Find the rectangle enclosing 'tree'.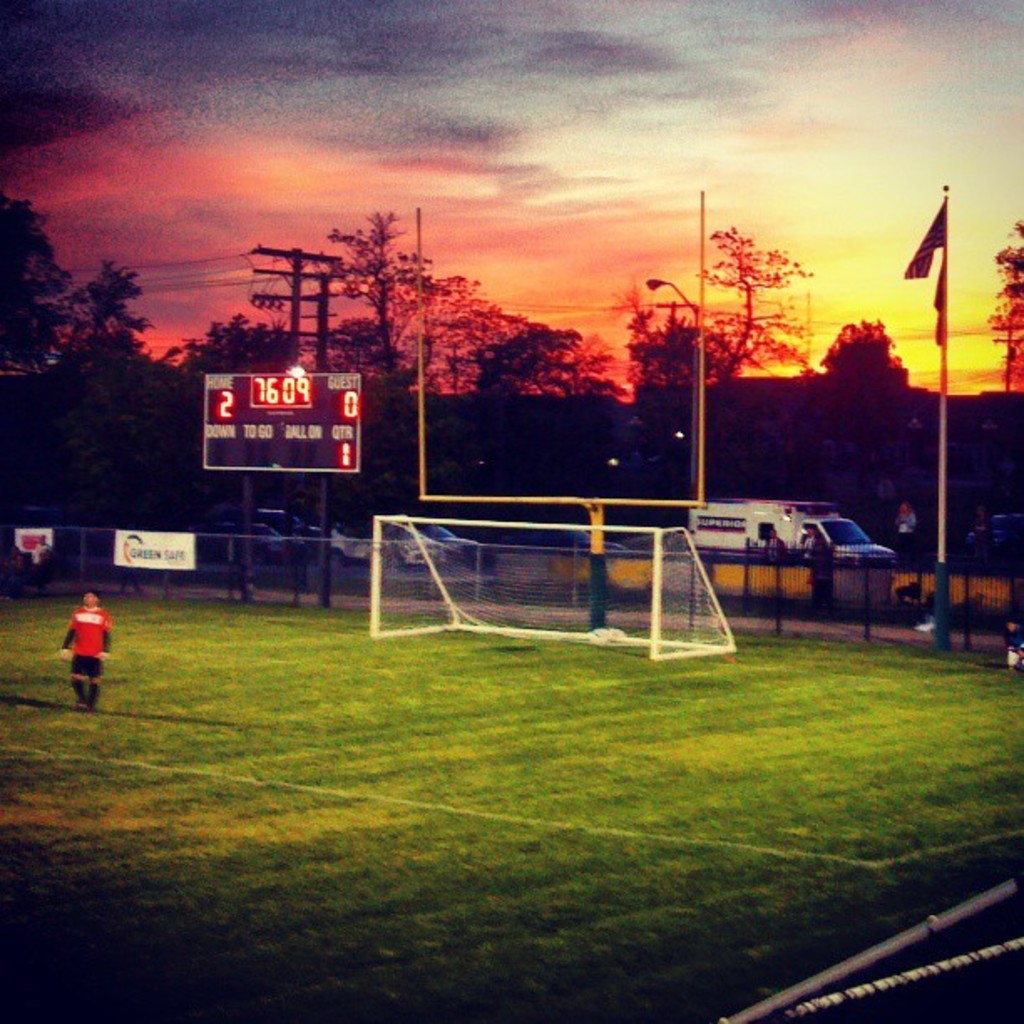
(696,223,820,388).
